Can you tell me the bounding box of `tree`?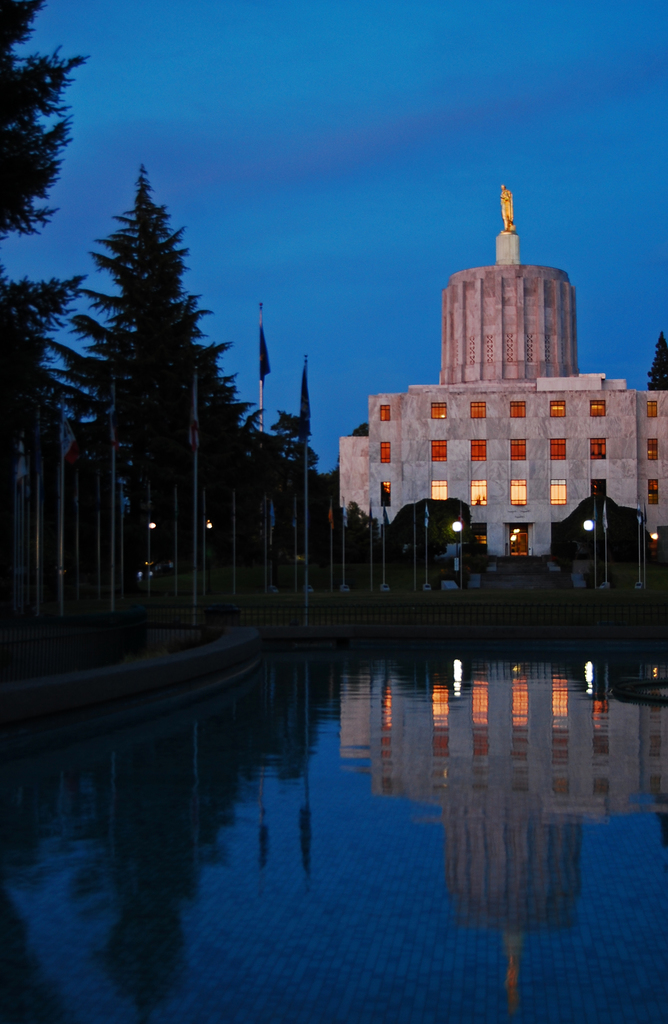
[237,399,321,574].
